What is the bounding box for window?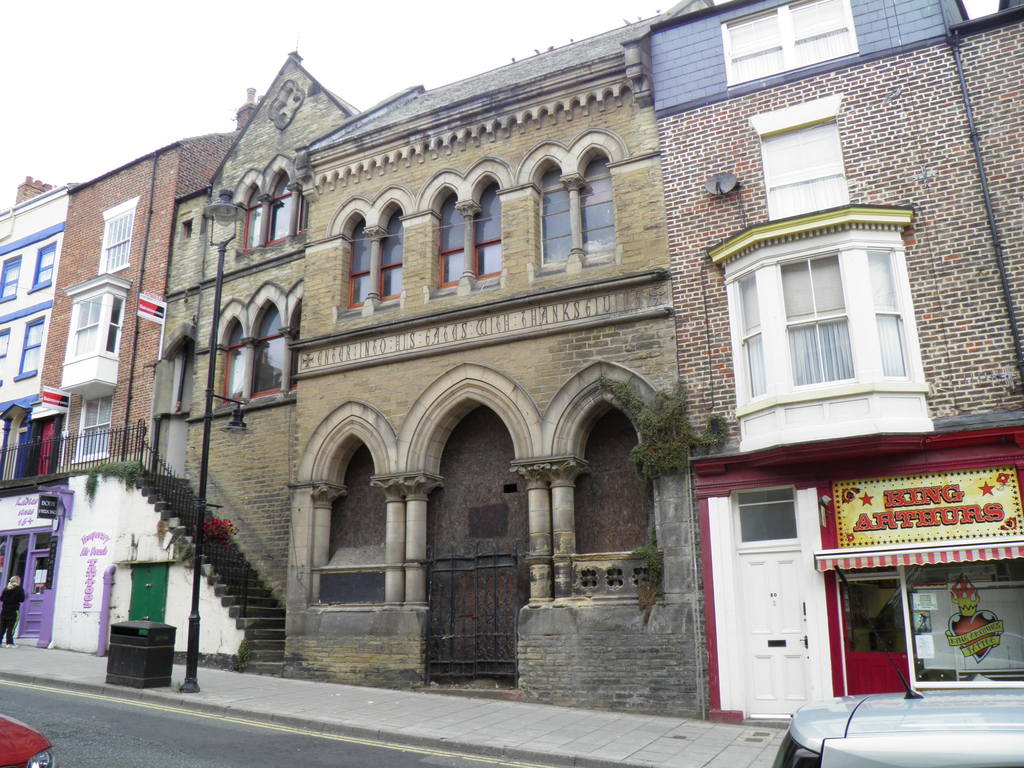
x1=231 y1=154 x2=305 y2=257.
